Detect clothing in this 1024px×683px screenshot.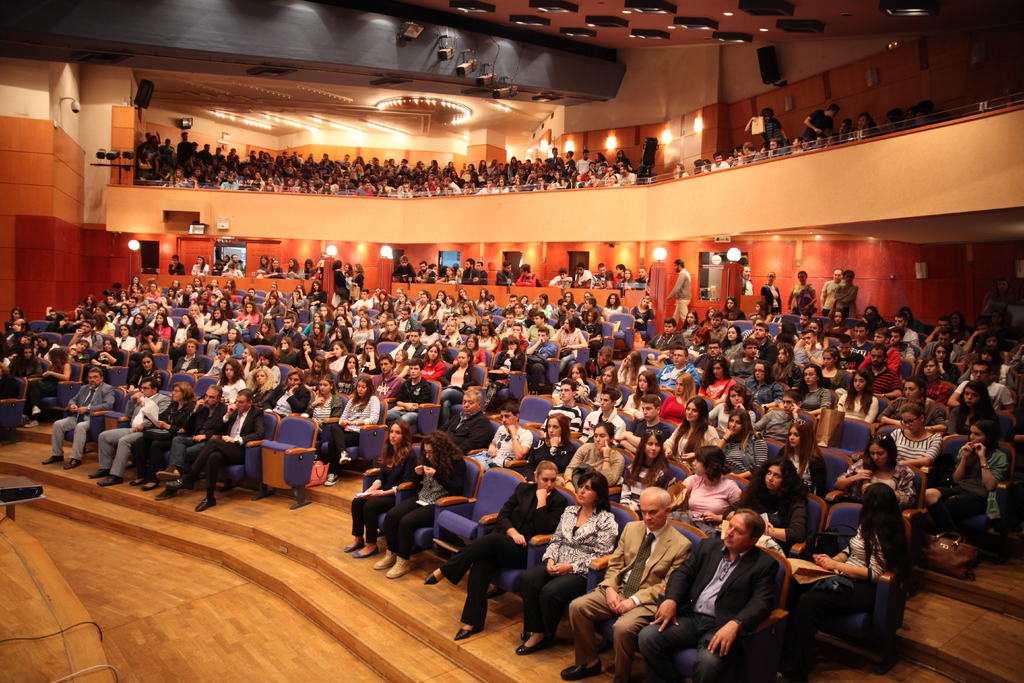
Detection: crop(163, 395, 189, 427).
